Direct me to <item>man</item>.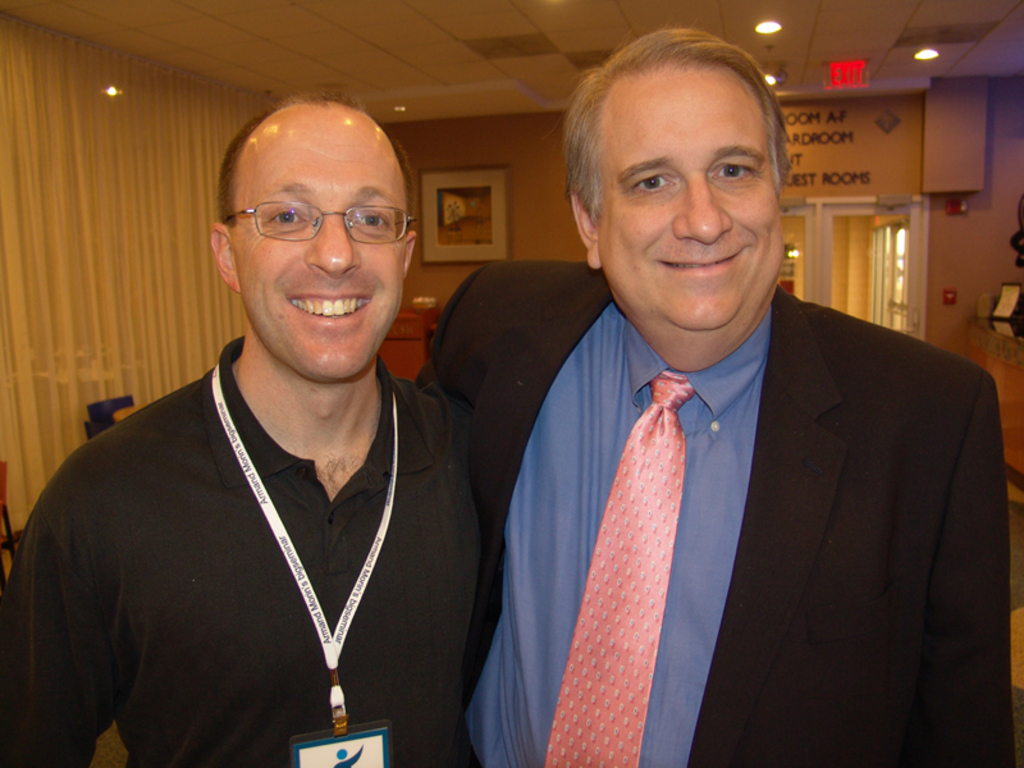
Direction: (421,23,1012,767).
